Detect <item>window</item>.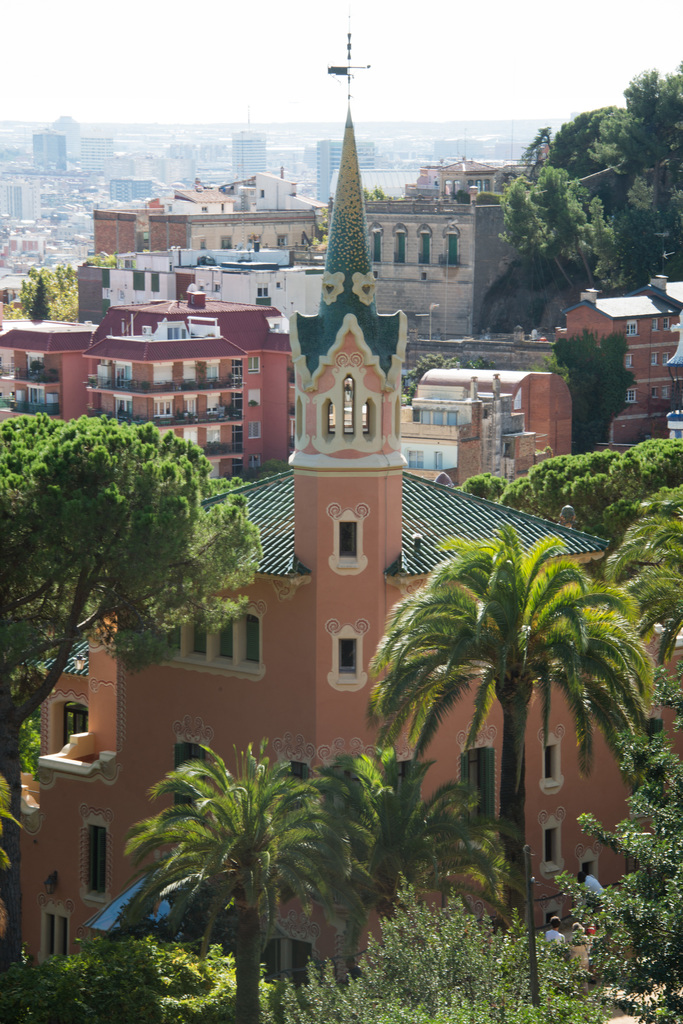
Detected at {"x1": 33, "y1": 897, "x2": 80, "y2": 960}.
